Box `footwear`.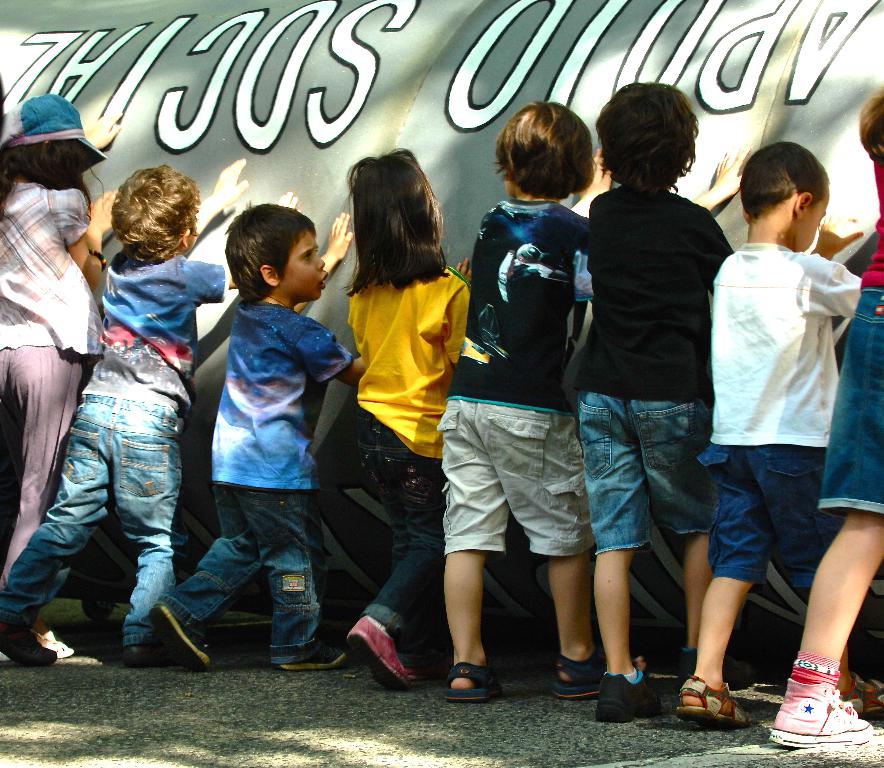
BBox(542, 649, 637, 693).
